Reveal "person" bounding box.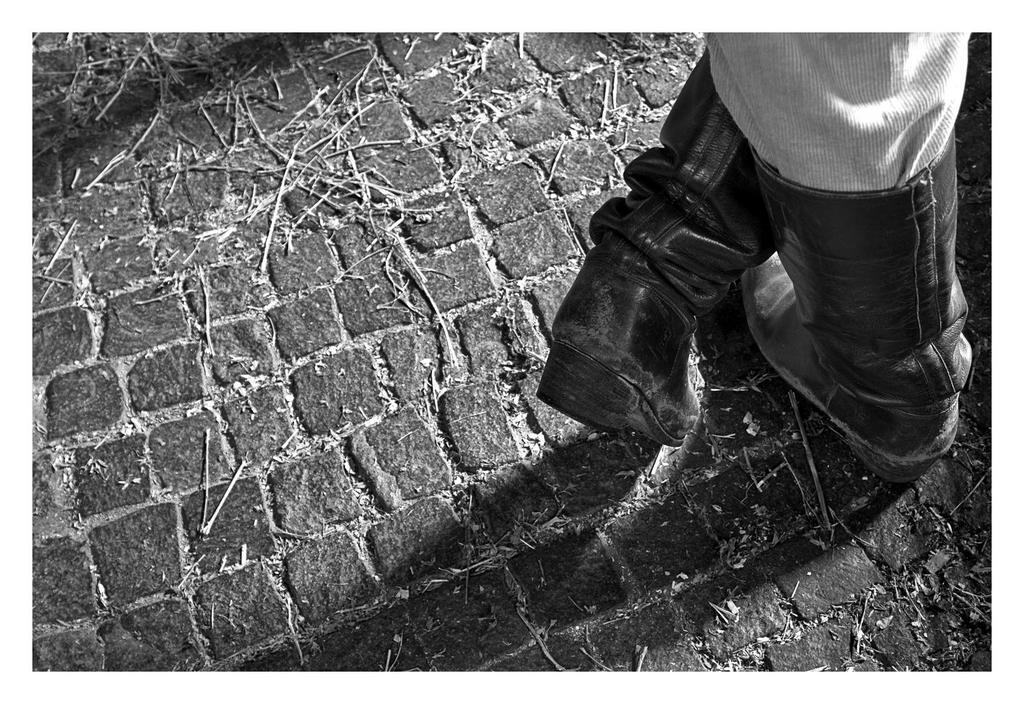
Revealed: bbox=[546, 26, 979, 481].
